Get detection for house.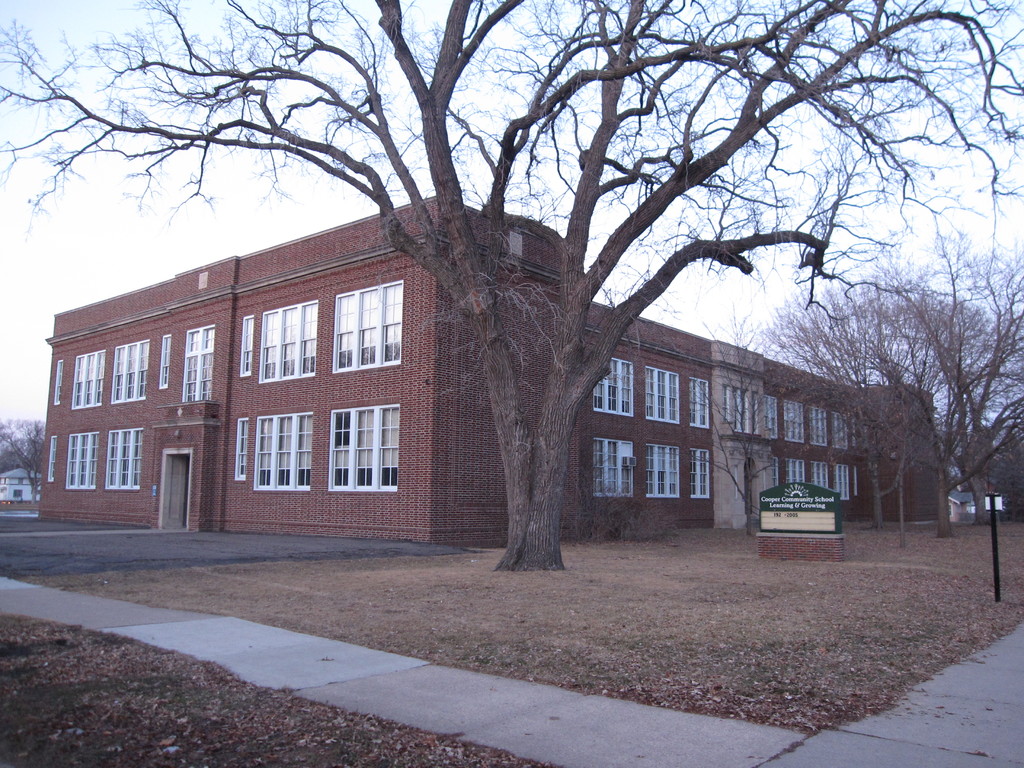
Detection: x1=581, y1=298, x2=940, y2=529.
